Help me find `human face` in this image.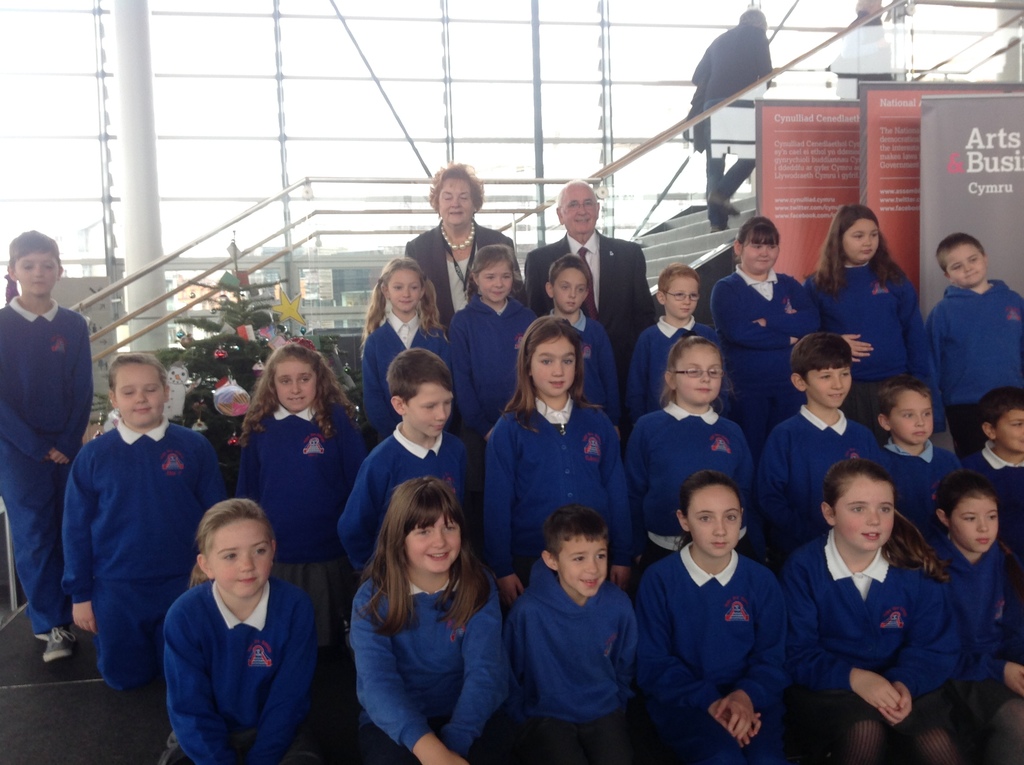
Found it: {"x1": 557, "y1": 189, "x2": 591, "y2": 234}.
